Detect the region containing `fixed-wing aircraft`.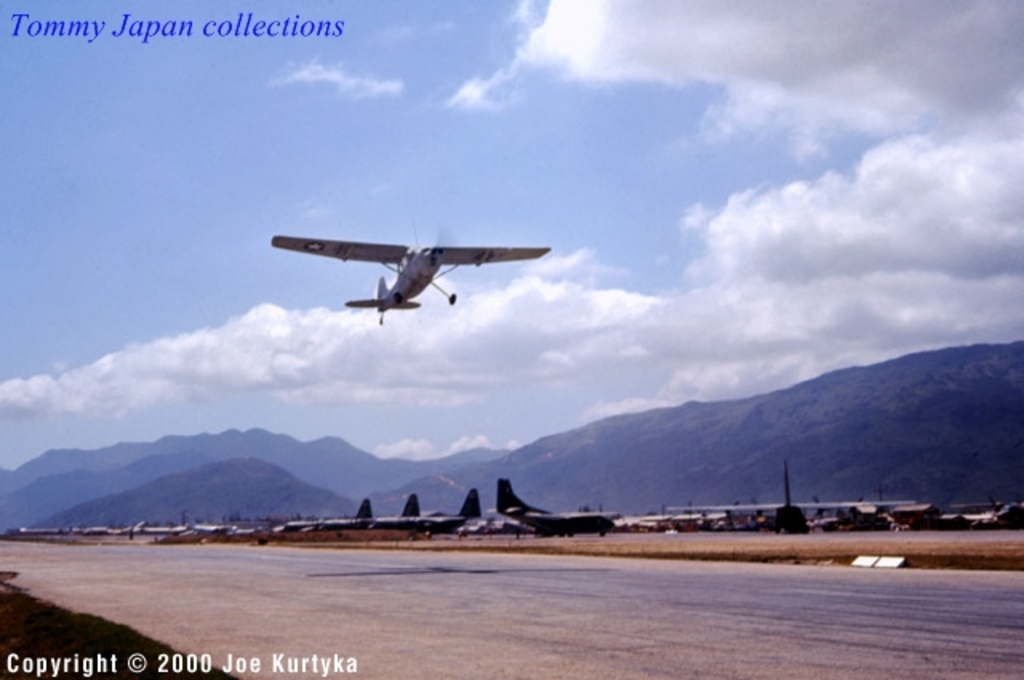
{"left": 363, "top": 491, "right": 480, "bottom": 541}.
